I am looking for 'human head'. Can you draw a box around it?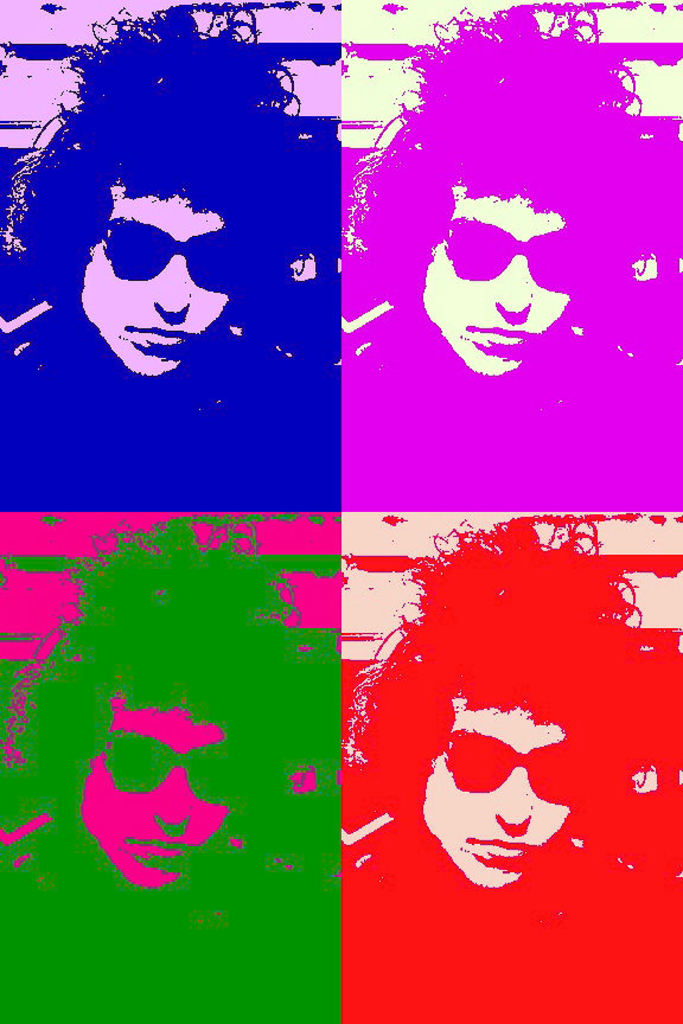
Sure, the bounding box is region(362, 535, 653, 890).
